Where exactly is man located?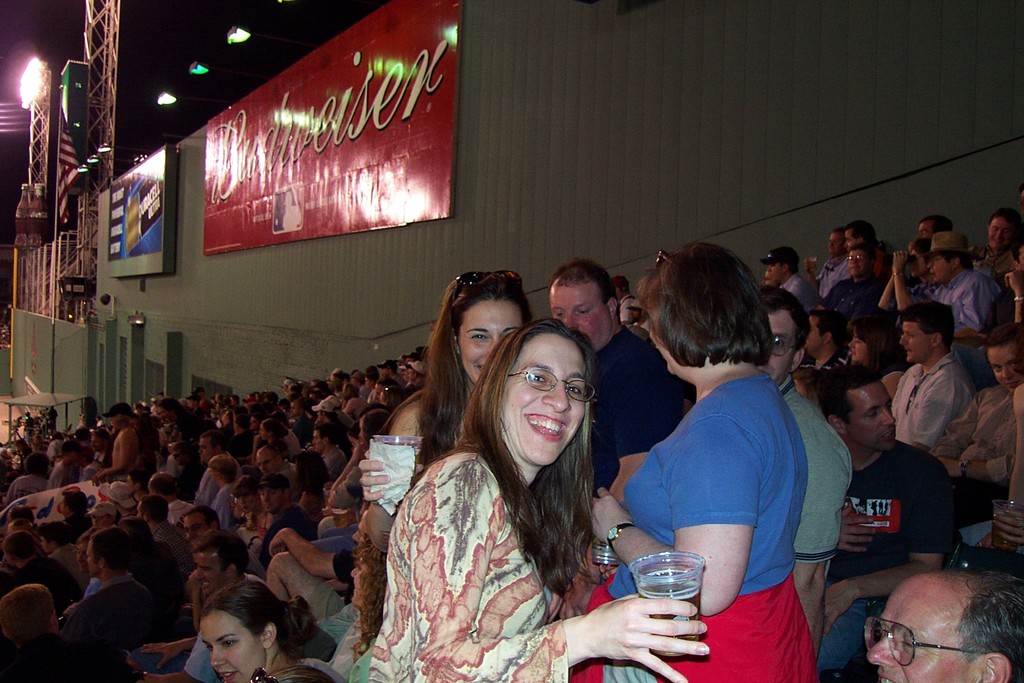
Its bounding box is region(927, 235, 997, 362).
